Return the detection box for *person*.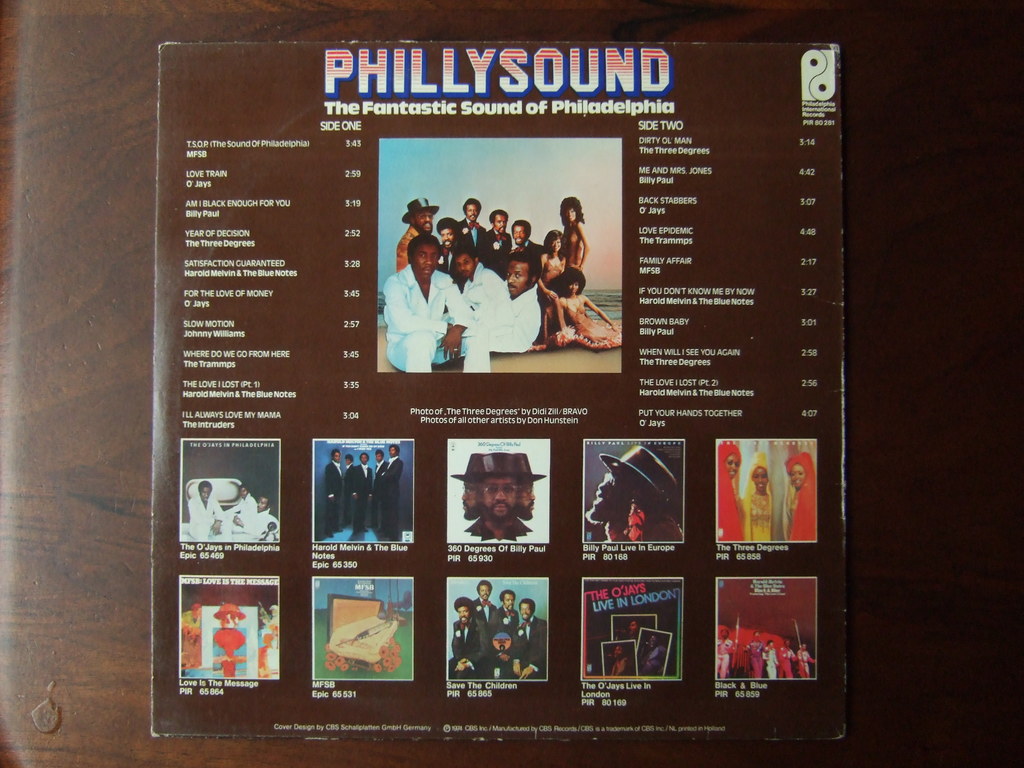
bbox=[476, 209, 513, 285].
